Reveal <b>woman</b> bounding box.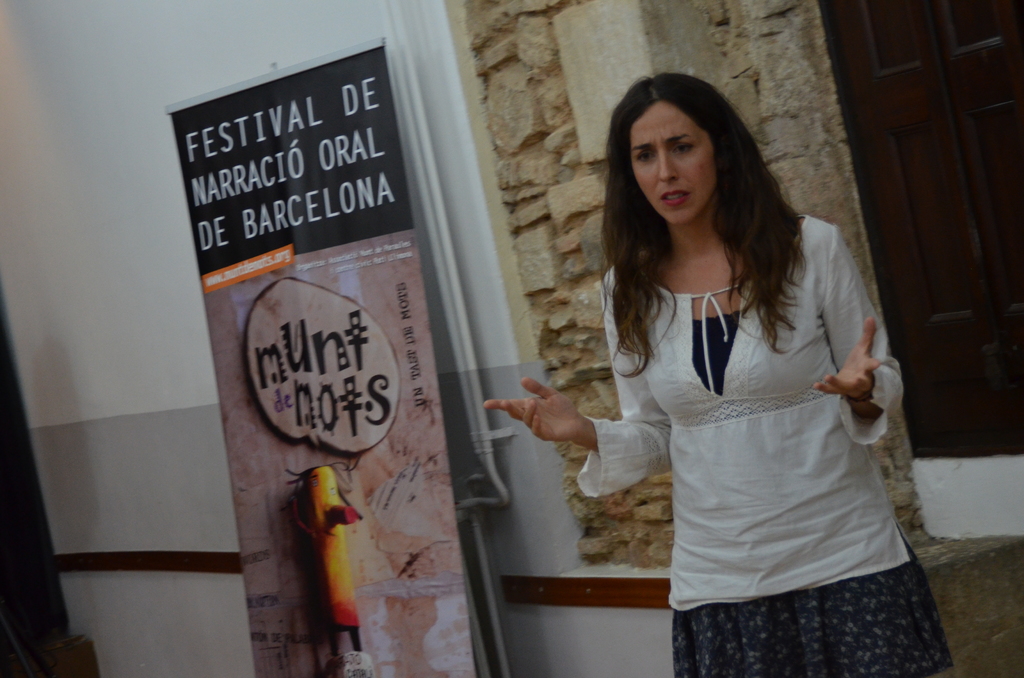
Revealed: bbox=(524, 77, 915, 676).
